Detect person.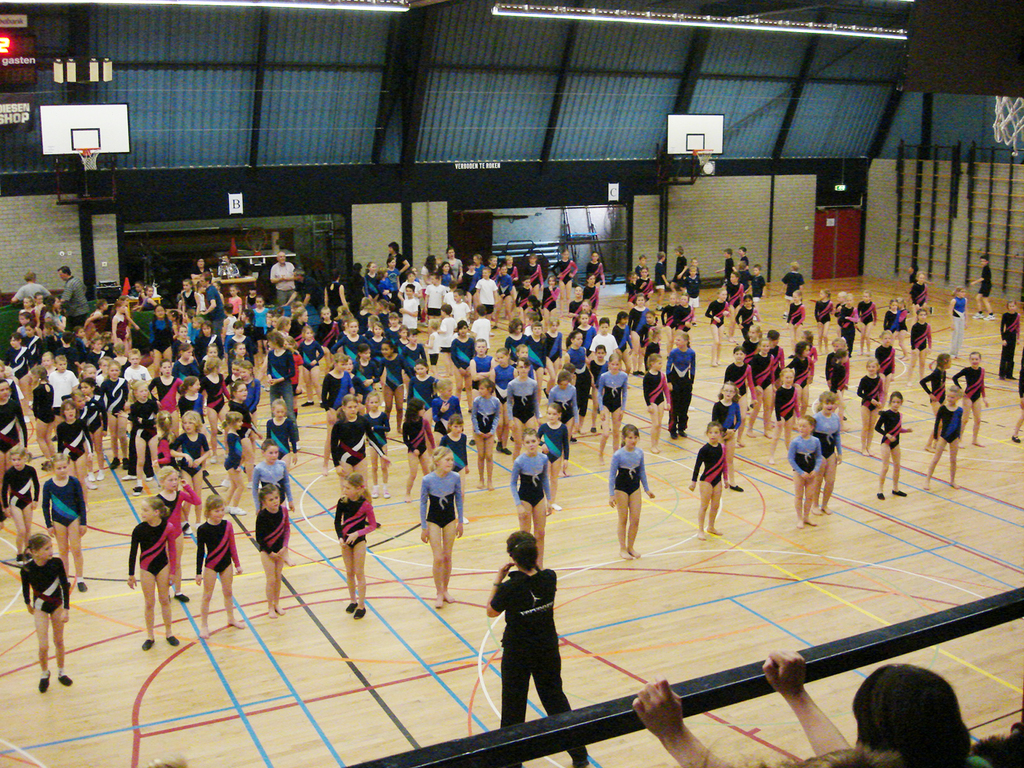
Detected at <box>548,372,579,449</box>.
